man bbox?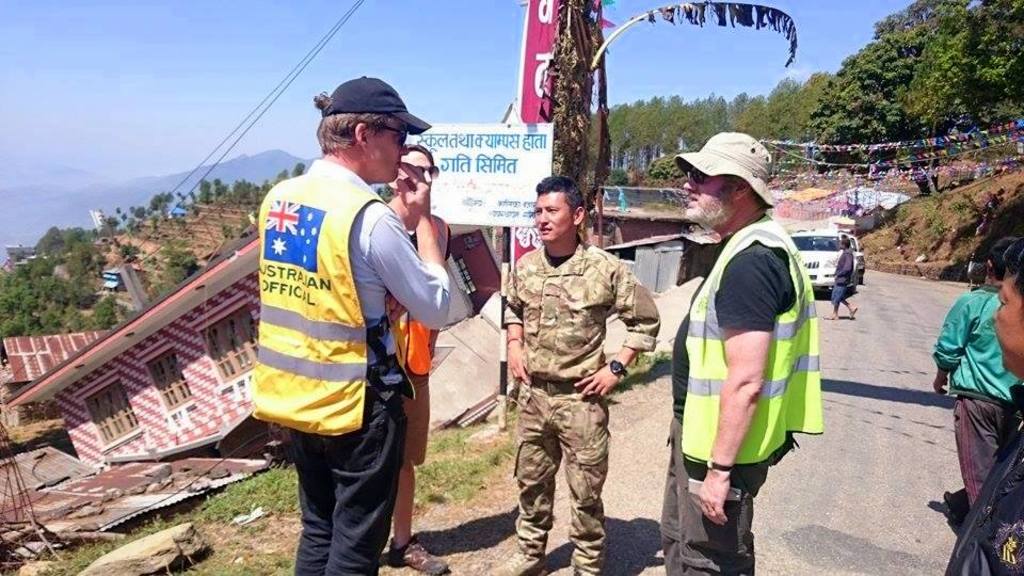
[930,237,1023,507]
